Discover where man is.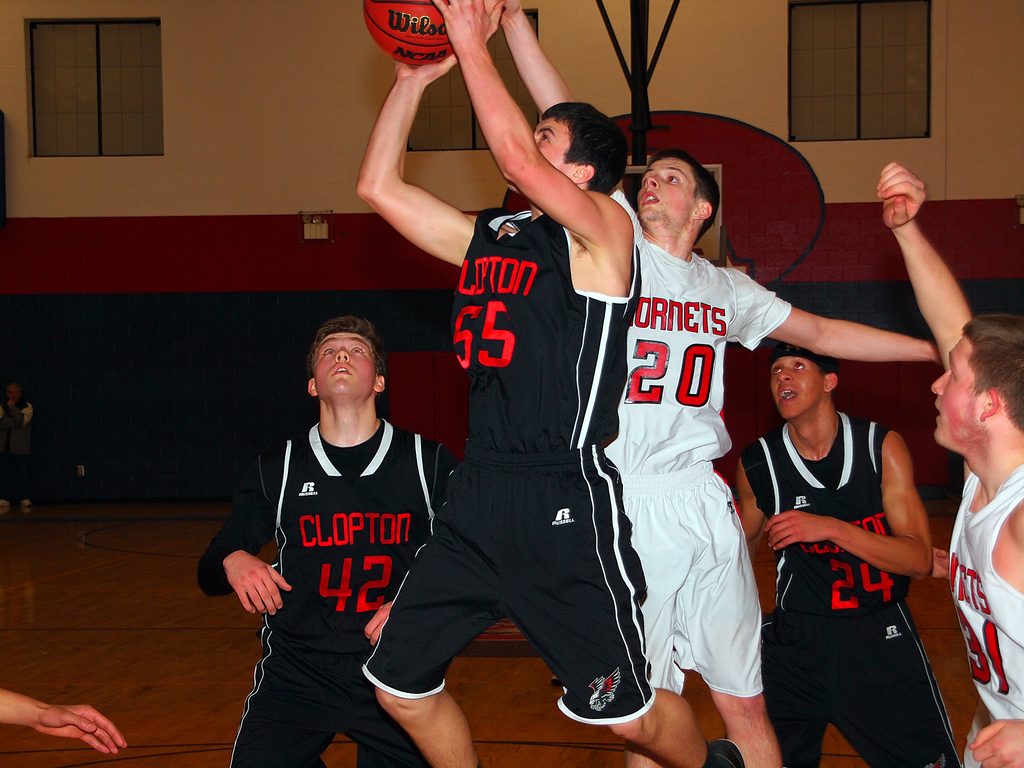
Discovered at (354,0,740,767).
